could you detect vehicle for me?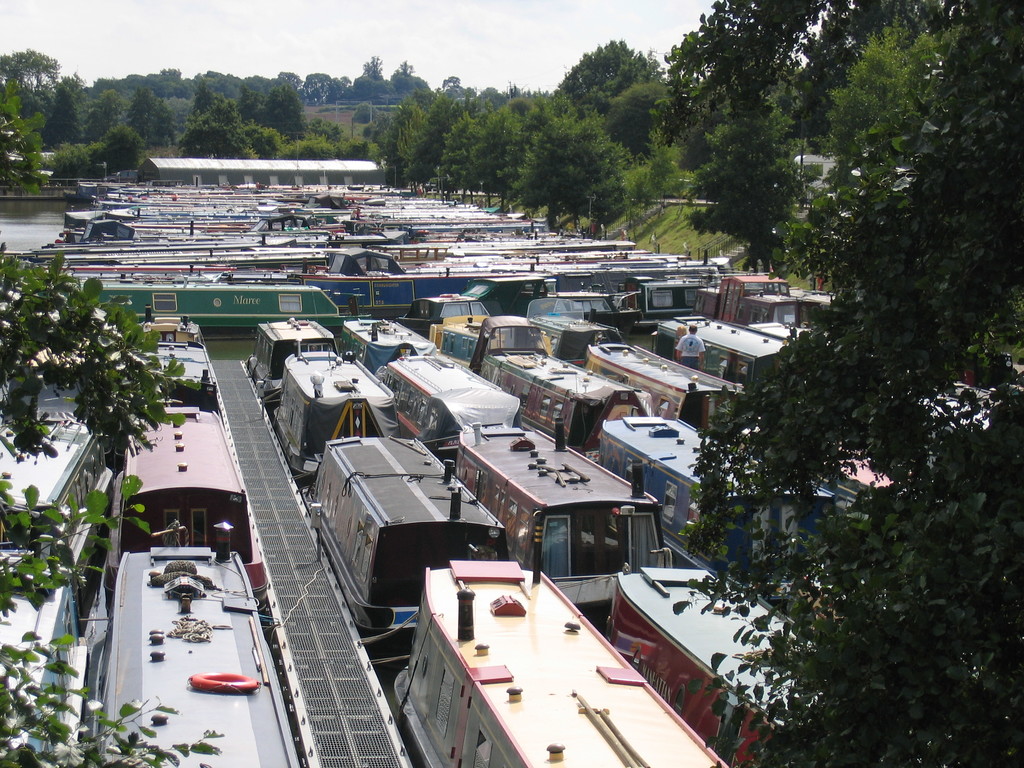
Detection result: (395,566,728,767).
